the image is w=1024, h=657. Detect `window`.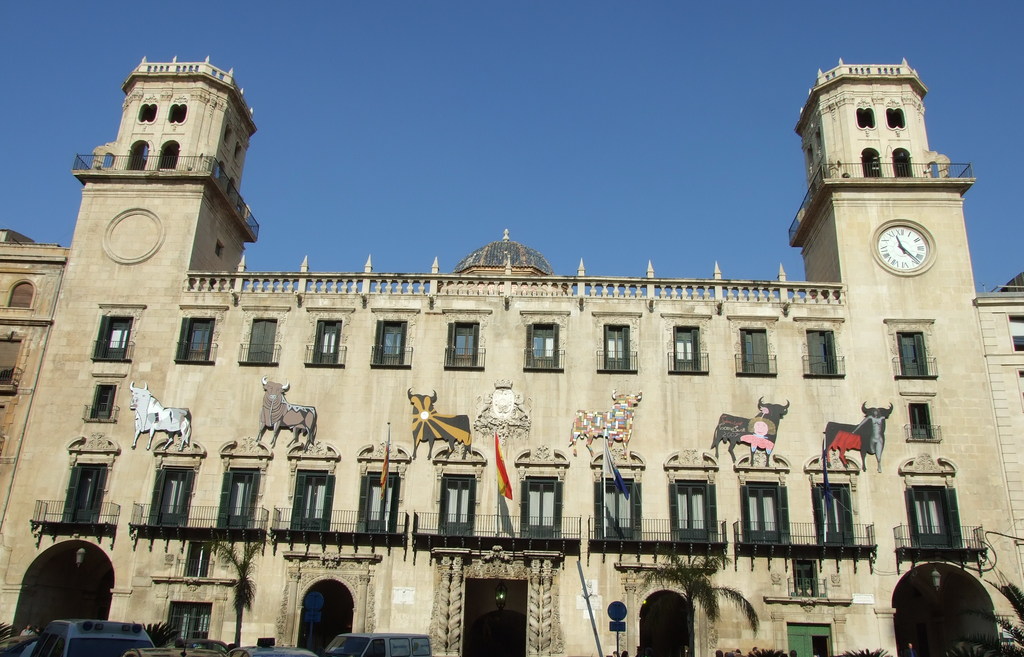
Detection: {"left": 810, "top": 481, "right": 857, "bottom": 547}.
